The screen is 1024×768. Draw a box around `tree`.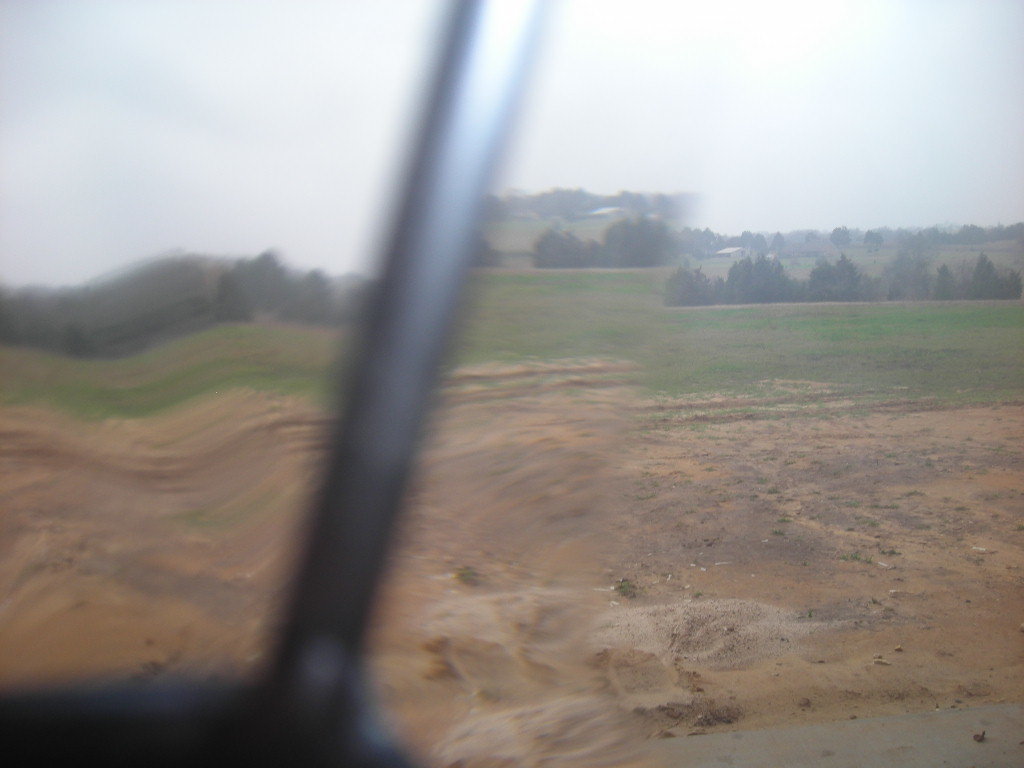
select_region(805, 253, 872, 301).
